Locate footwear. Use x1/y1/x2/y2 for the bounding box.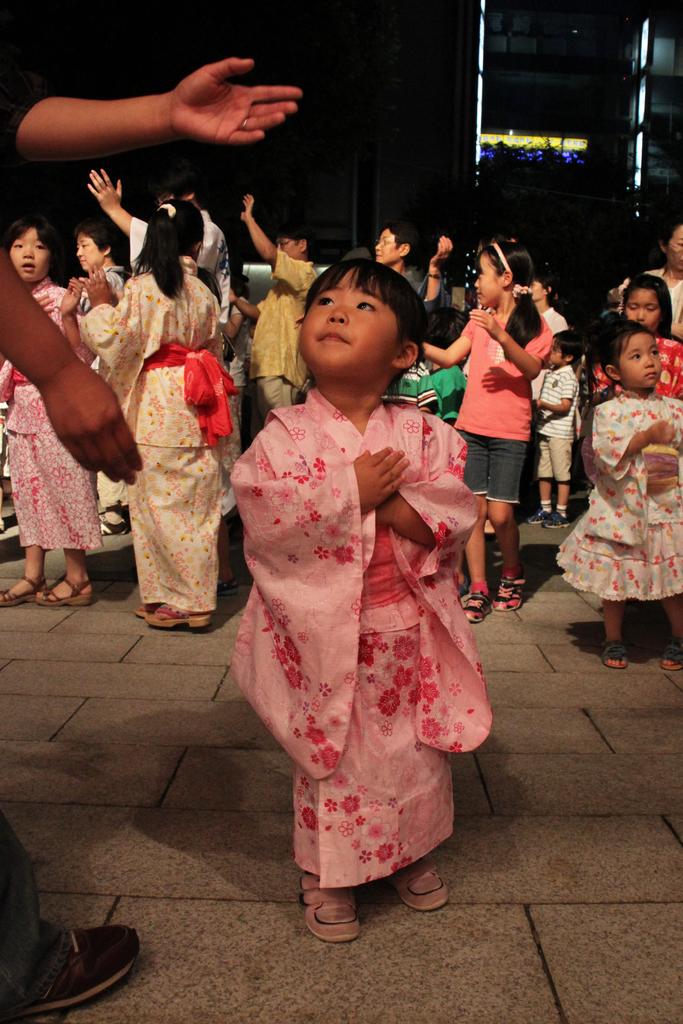
550/509/573/528.
